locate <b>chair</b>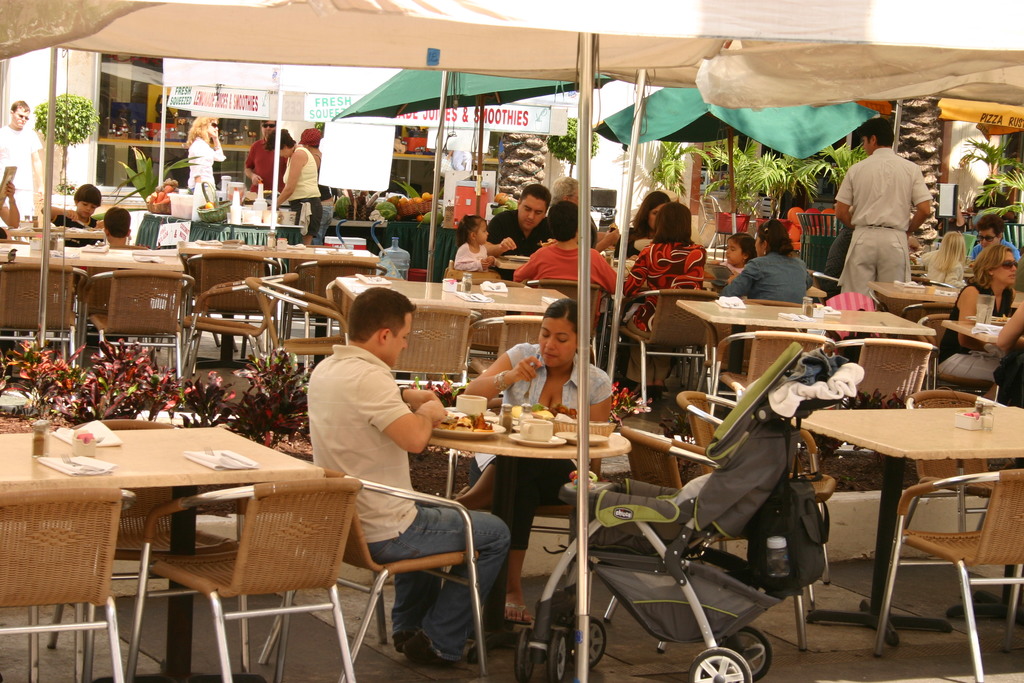
l=669, t=390, r=834, b=606
